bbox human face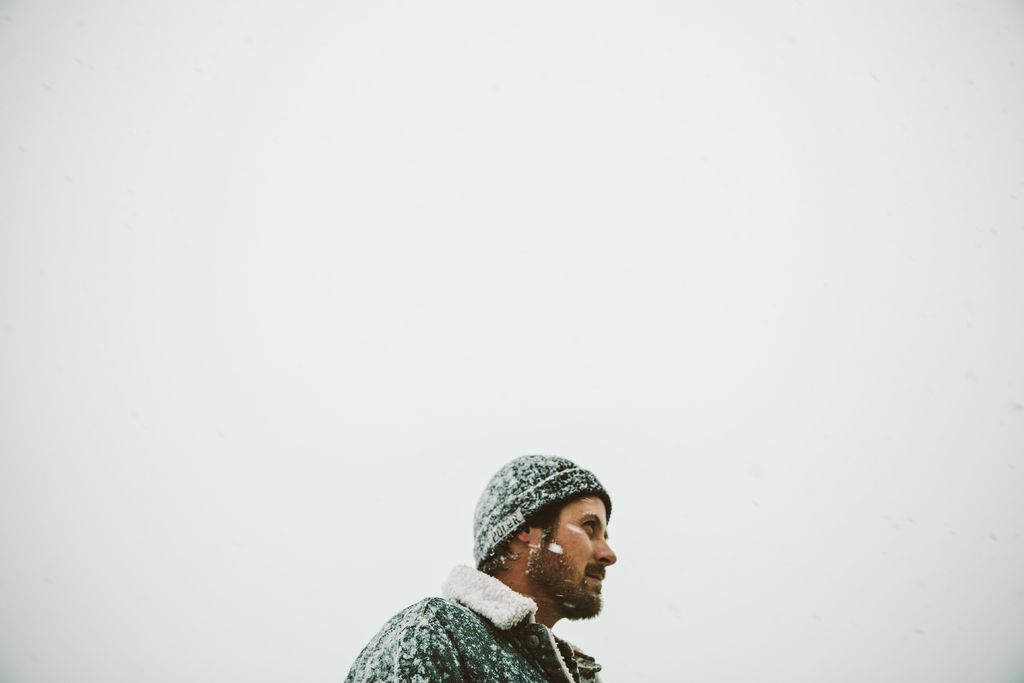
<bbox>534, 500, 619, 616</bbox>
